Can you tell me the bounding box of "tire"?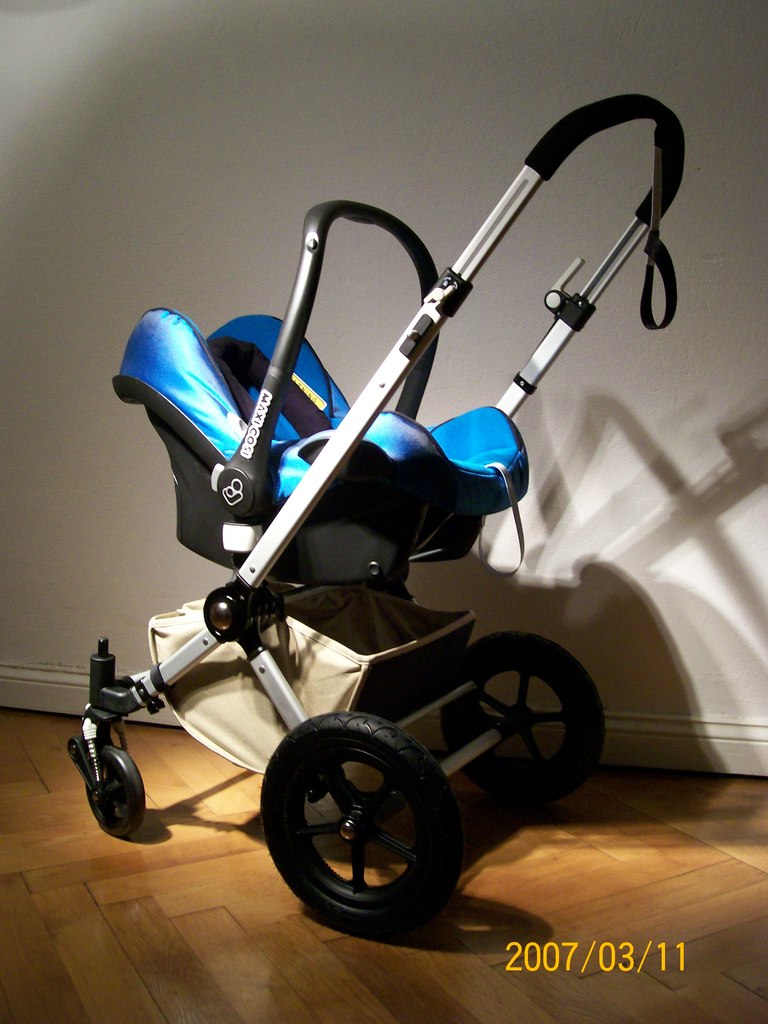
477/634/603/780.
